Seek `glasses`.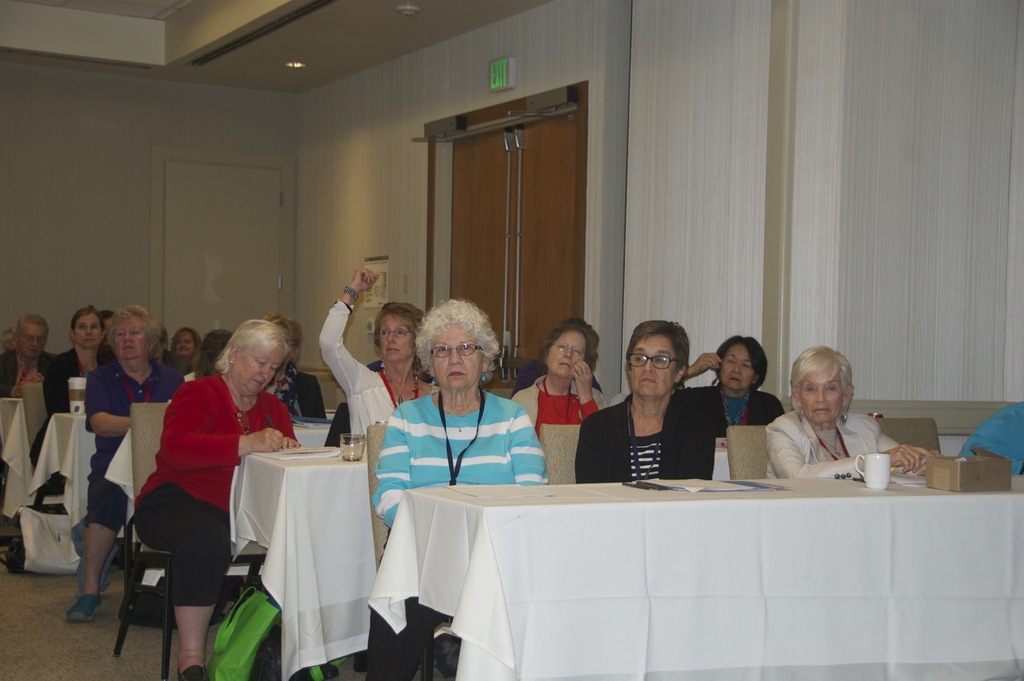
(left=381, top=331, right=413, bottom=338).
